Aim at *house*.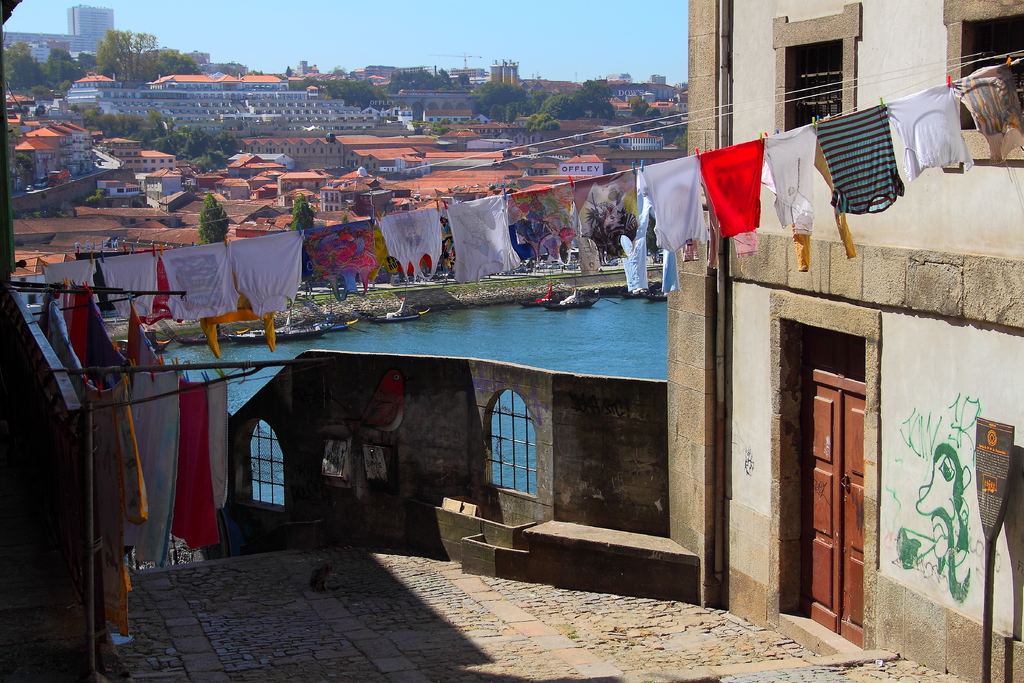
Aimed at <box>95,129,149,172</box>.
